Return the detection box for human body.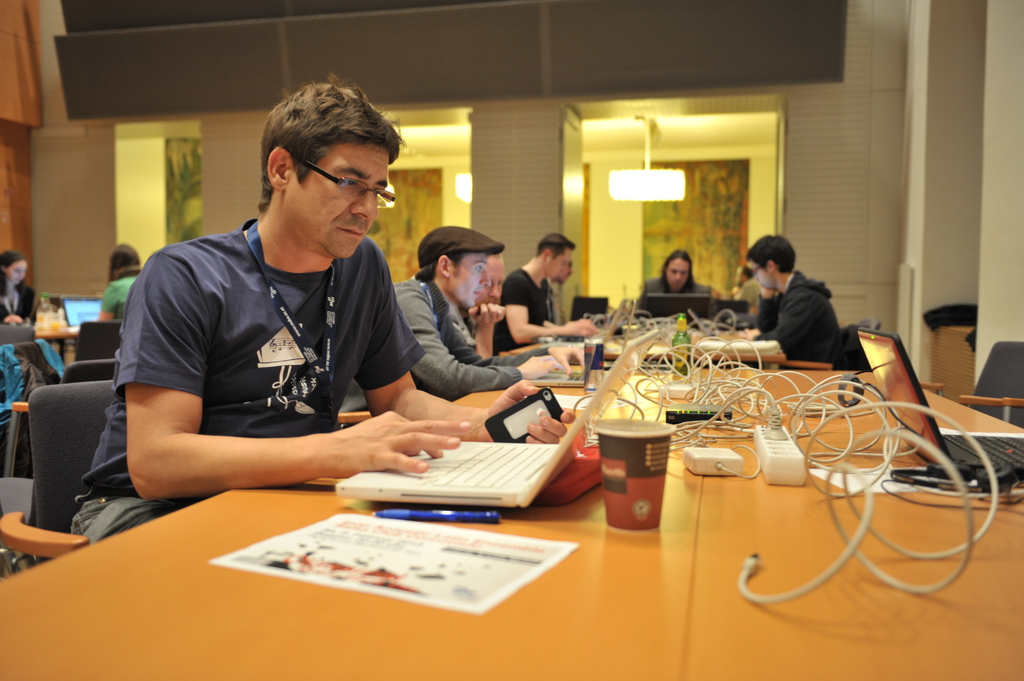
(x1=465, y1=255, x2=506, y2=364).
